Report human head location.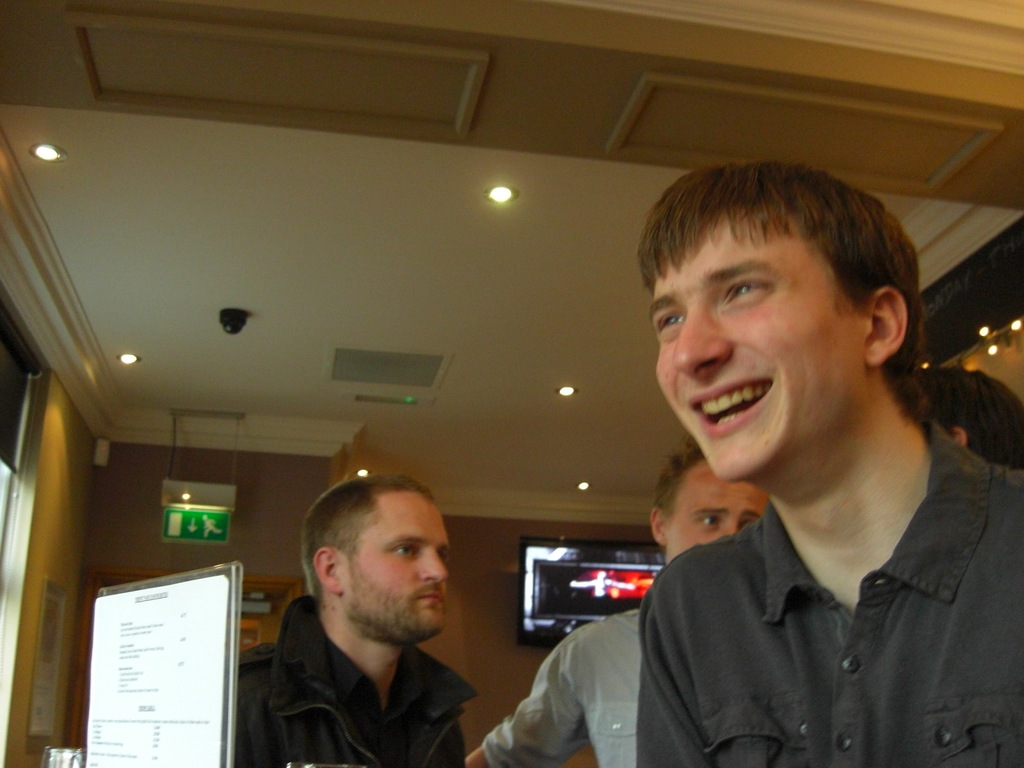
Report: <region>298, 468, 453, 653</region>.
